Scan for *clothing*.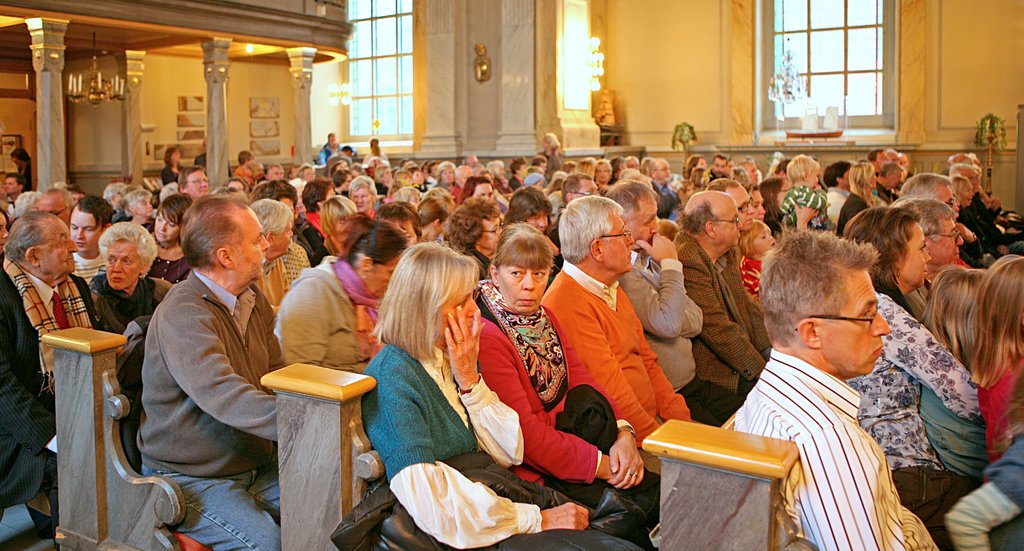
Scan result: BBox(21, 164, 35, 189).
